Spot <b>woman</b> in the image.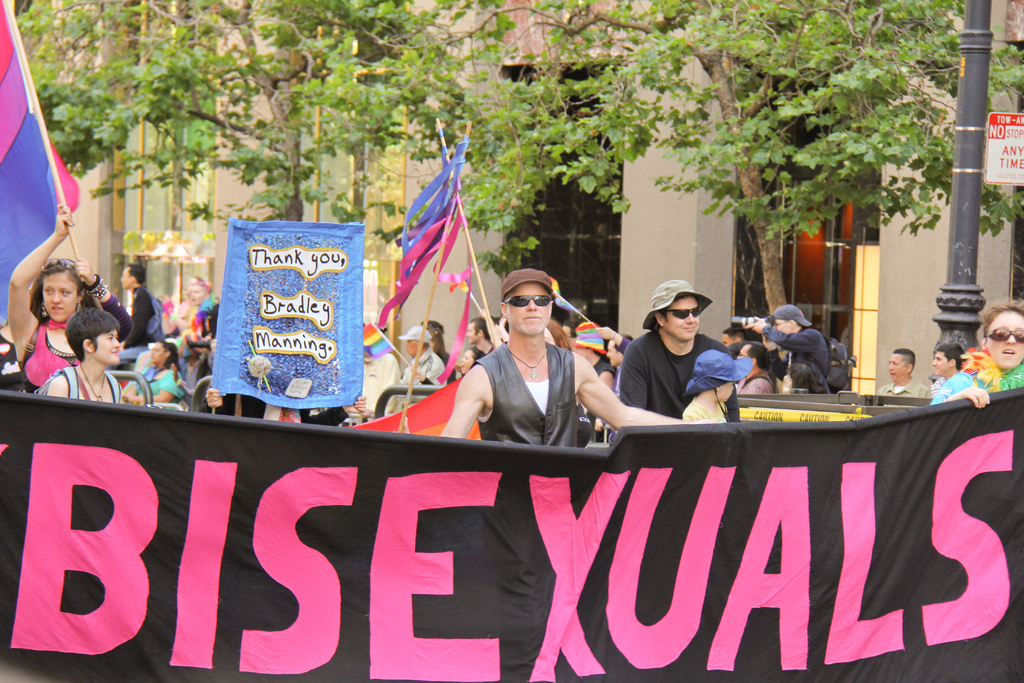
<b>woman</b> found at <bbox>43, 307, 123, 406</bbox>.
